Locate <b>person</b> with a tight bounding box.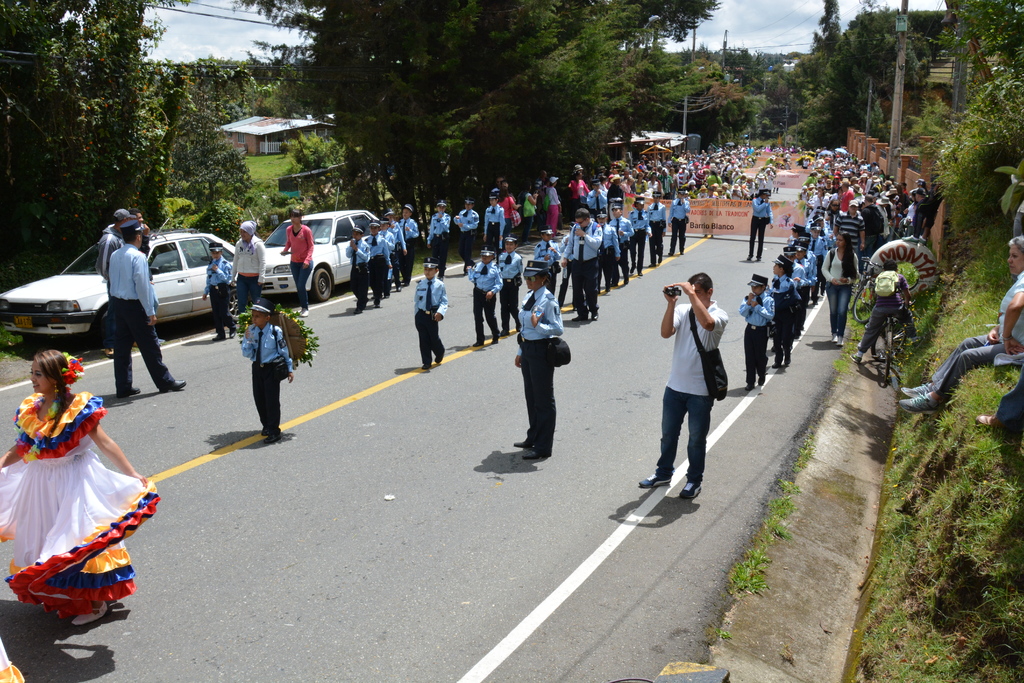
[95, 199, 130, 283].
